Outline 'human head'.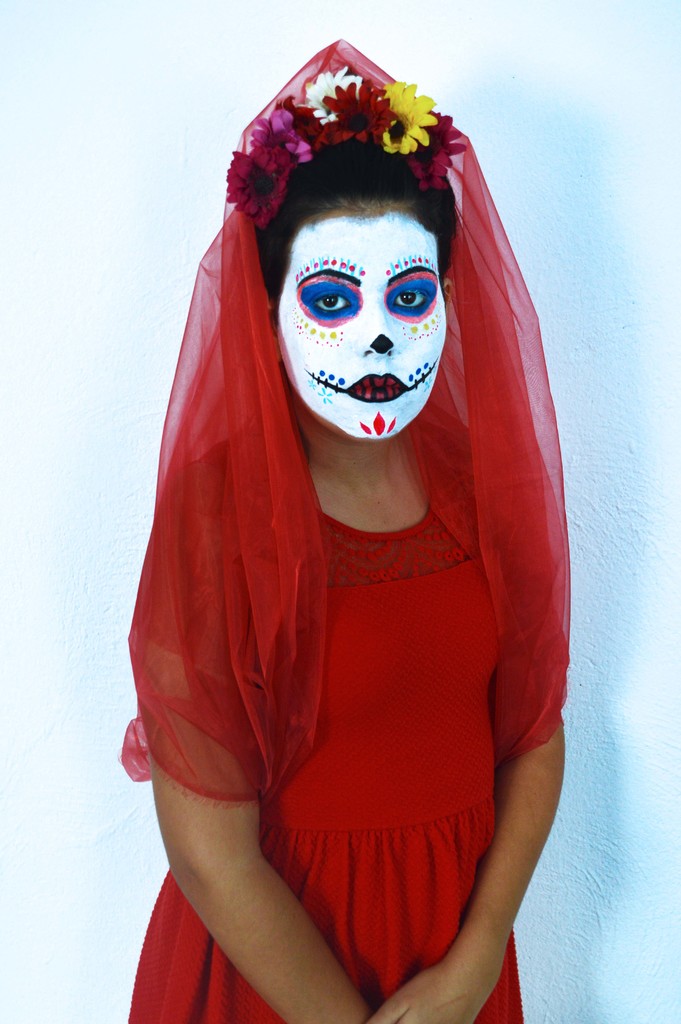
Outline: <bbox>268, 166, 450, 429</bbox>.
